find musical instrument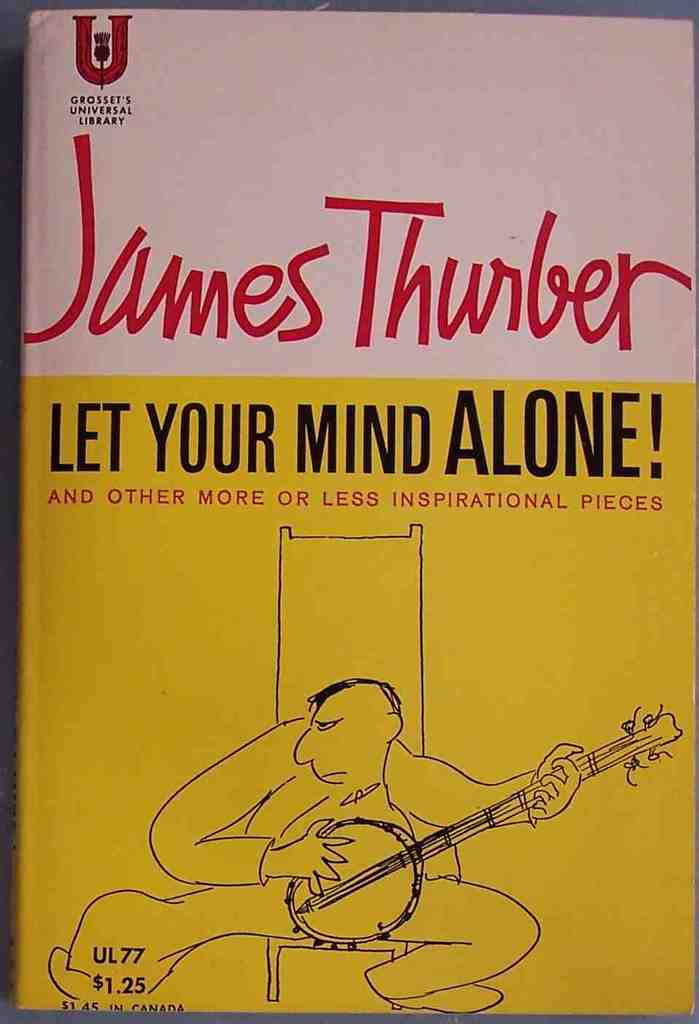
{"left": 279, "top": 694, "right": 685, "bottom": 947}
